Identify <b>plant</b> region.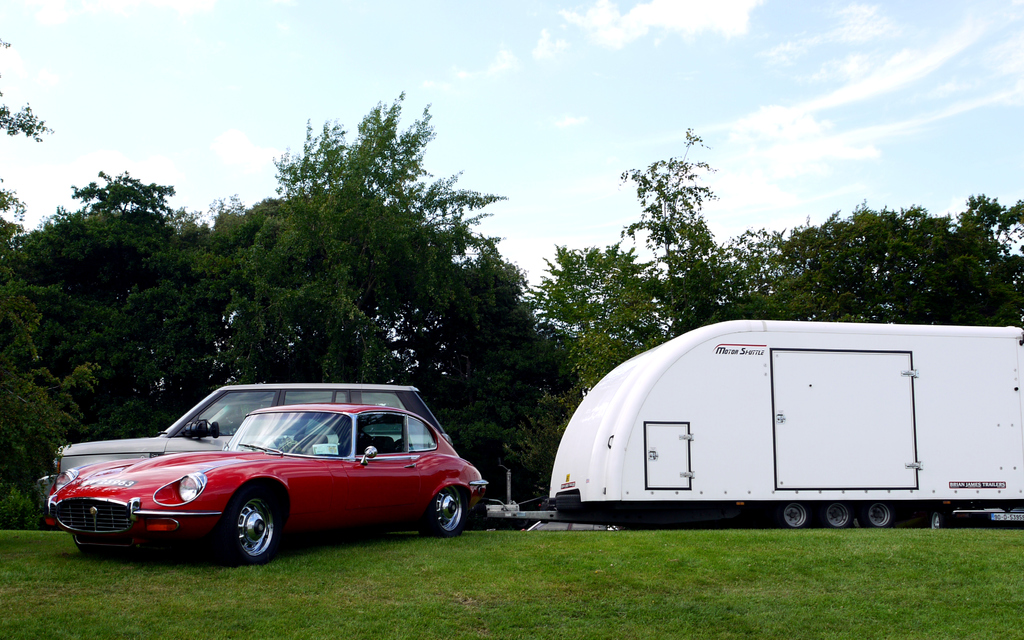
Region: 2,476,49,527.
